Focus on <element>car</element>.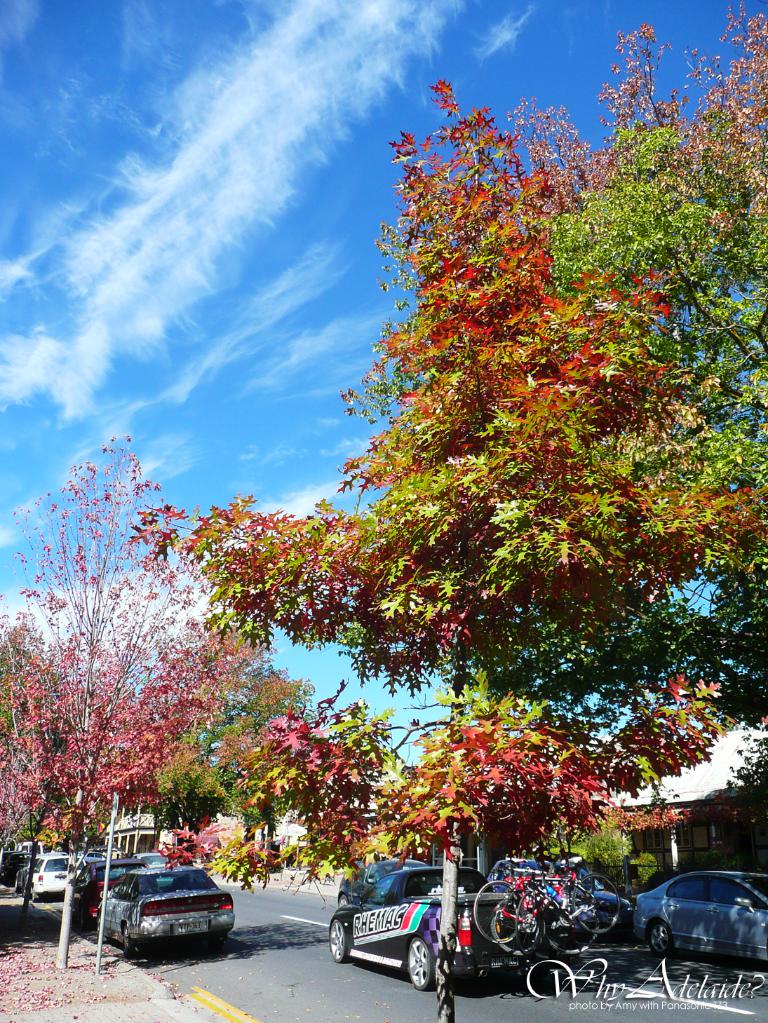
Focused at locate(332, 867, 584, 991).
